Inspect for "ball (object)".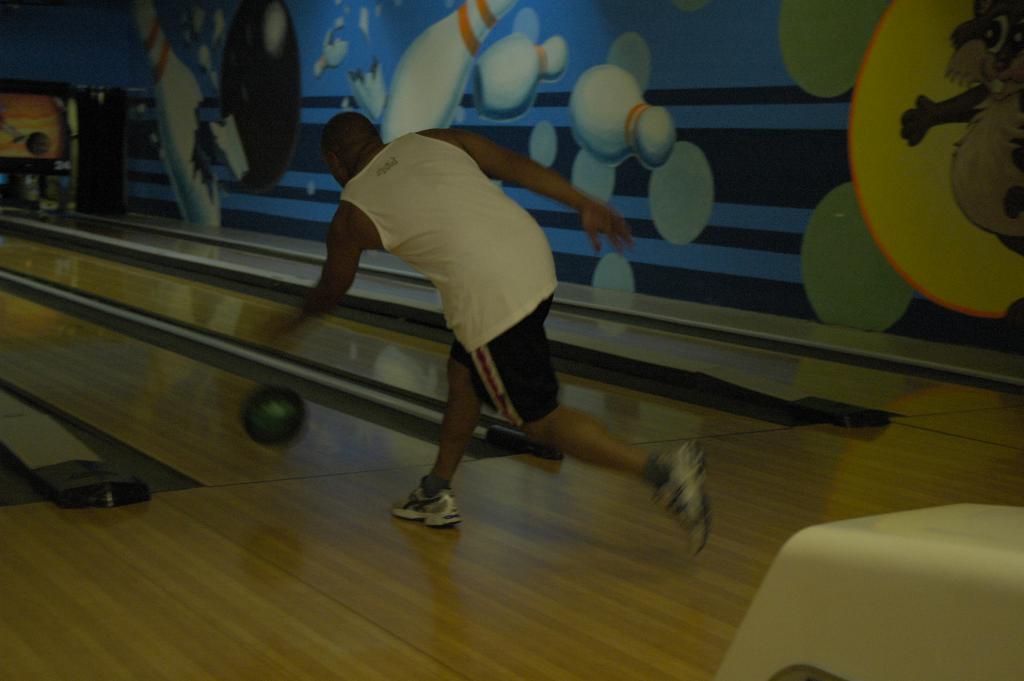
Inspection: (x1=240, y1=379, x2=307, y2=450).
